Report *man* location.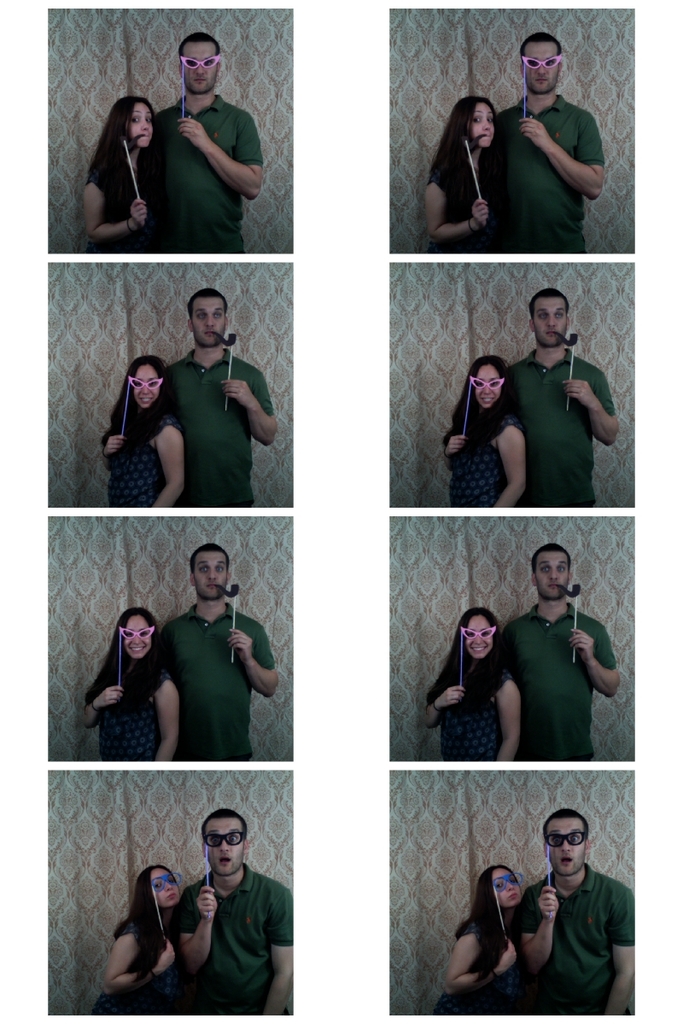
Report: [522,802,642,1023].
